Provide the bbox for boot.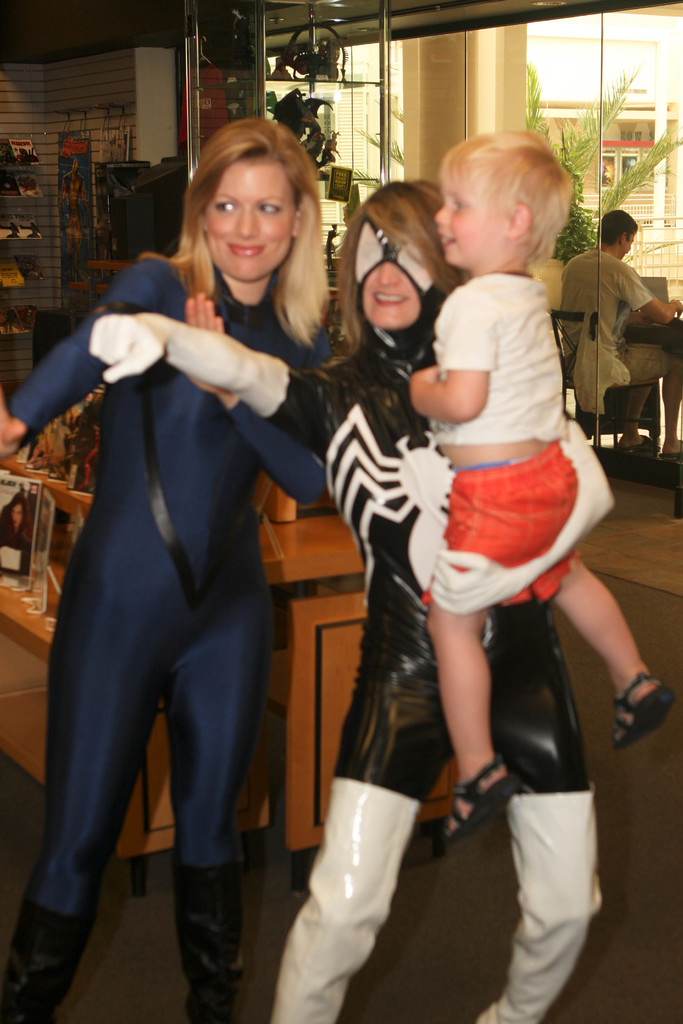
474 788 604 1023.
